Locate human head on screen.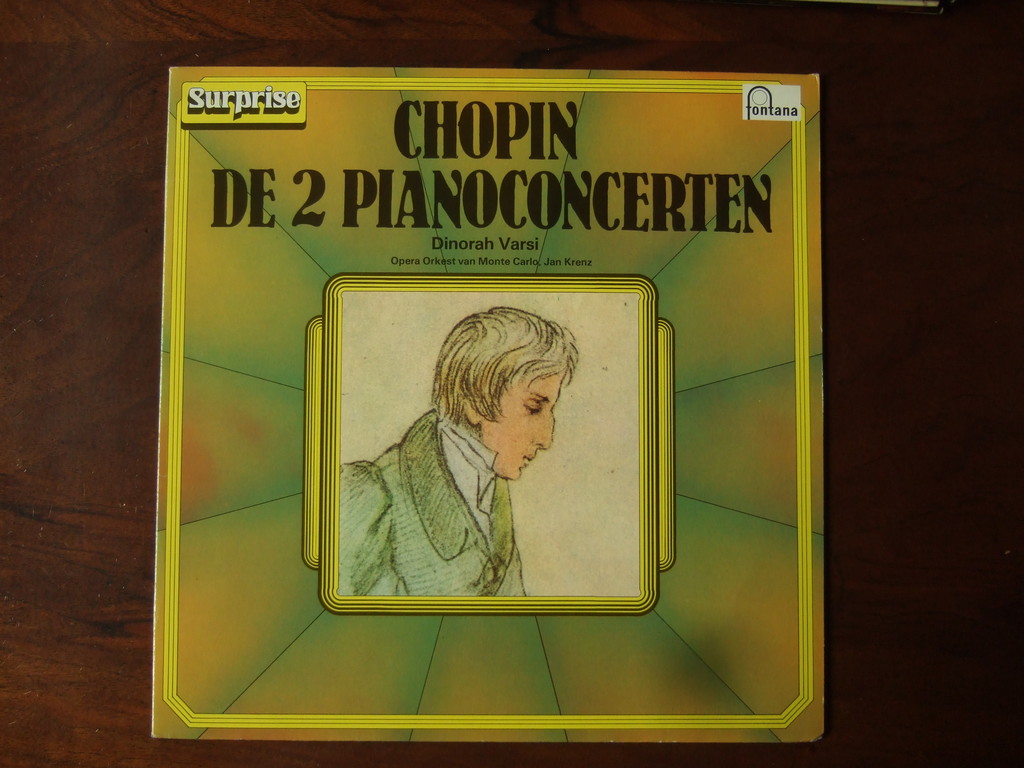
On screen at (left=427, top=302, right=581, bottom=479).
